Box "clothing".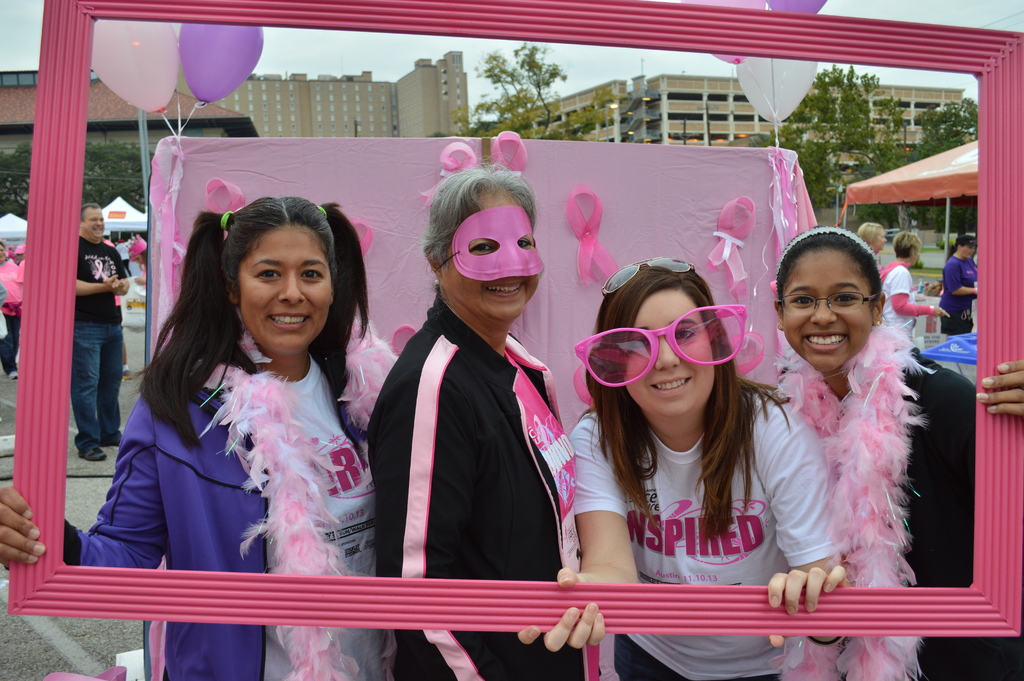
(1,264,24,372).
